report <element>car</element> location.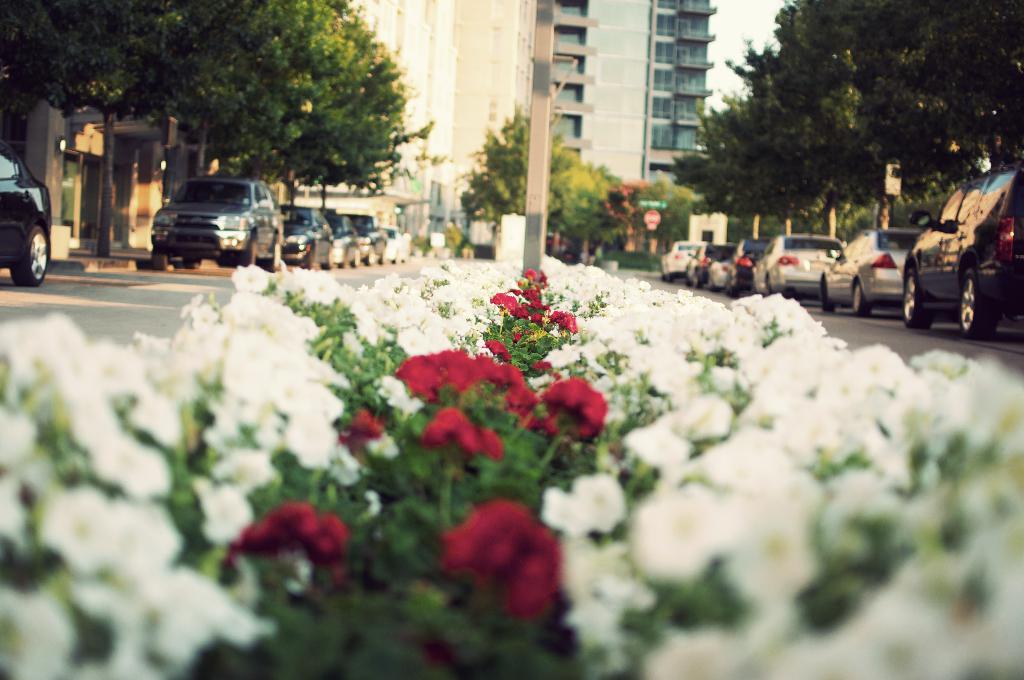
Report: 257 206 329 268.
